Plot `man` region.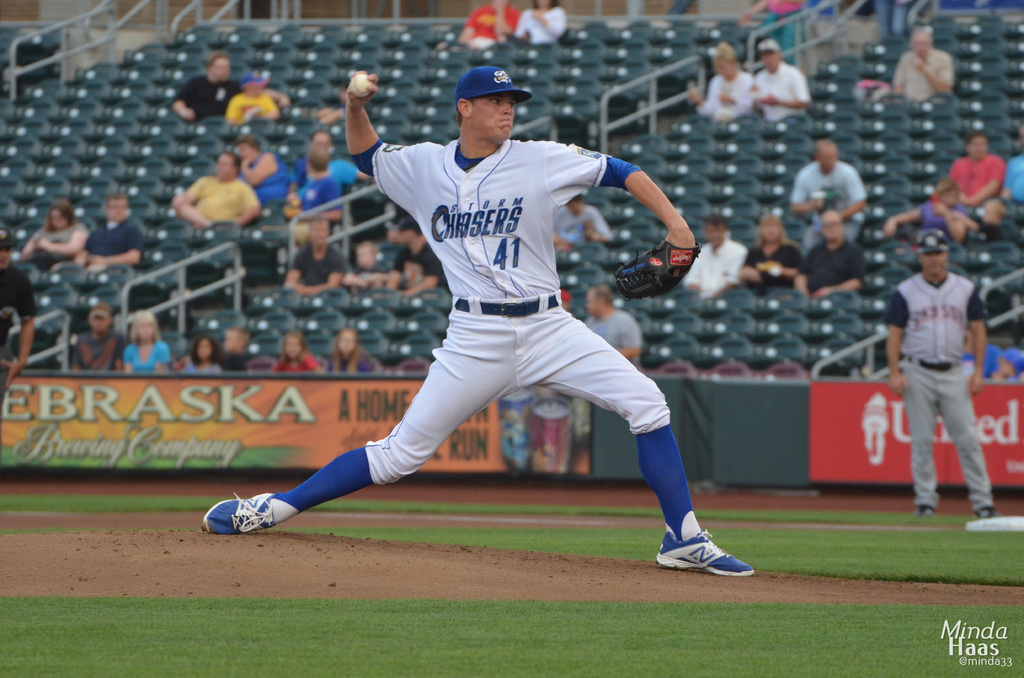
Plotted at 939, 139, 1014, 228.
